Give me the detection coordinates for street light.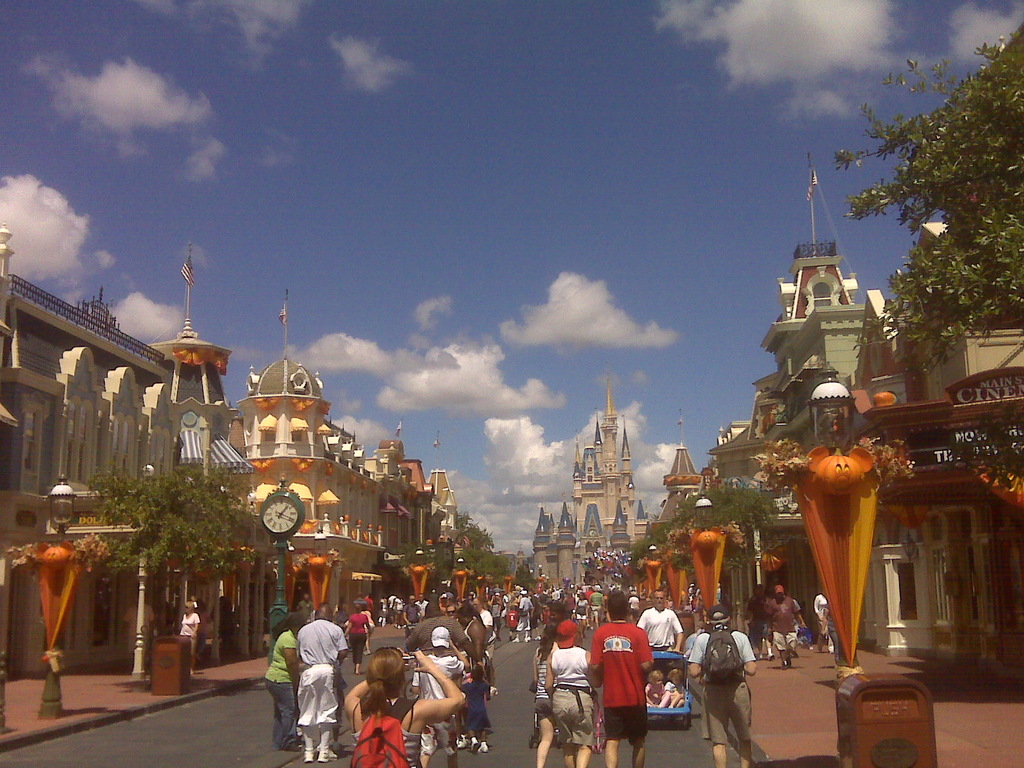
bbox=[136, 456, 154, 682].
